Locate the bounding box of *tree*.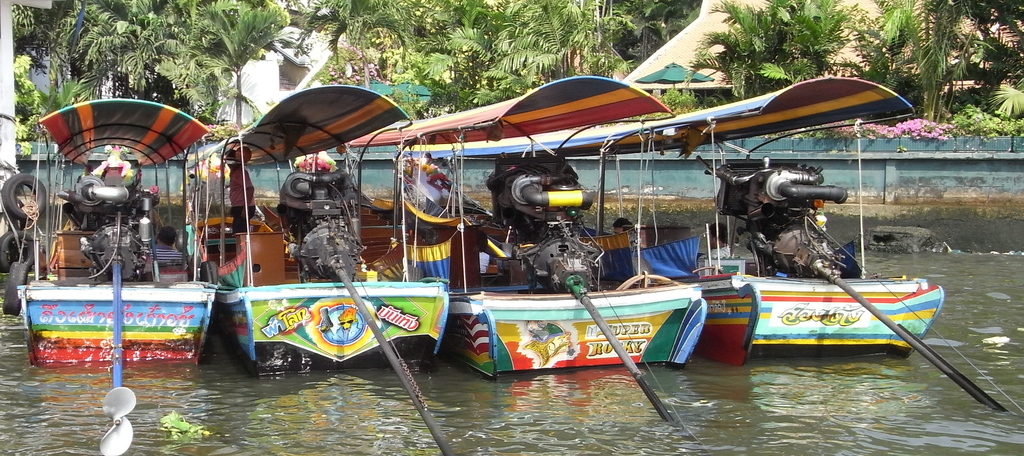
Bounding box: select_region(298, 0, 412, 87).
